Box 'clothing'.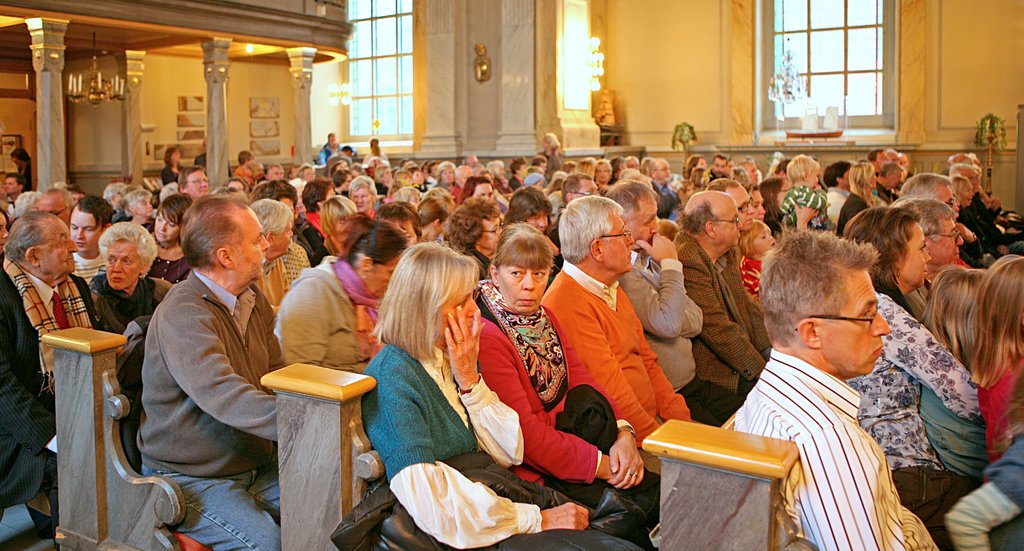
314, 141, 352, 163.
